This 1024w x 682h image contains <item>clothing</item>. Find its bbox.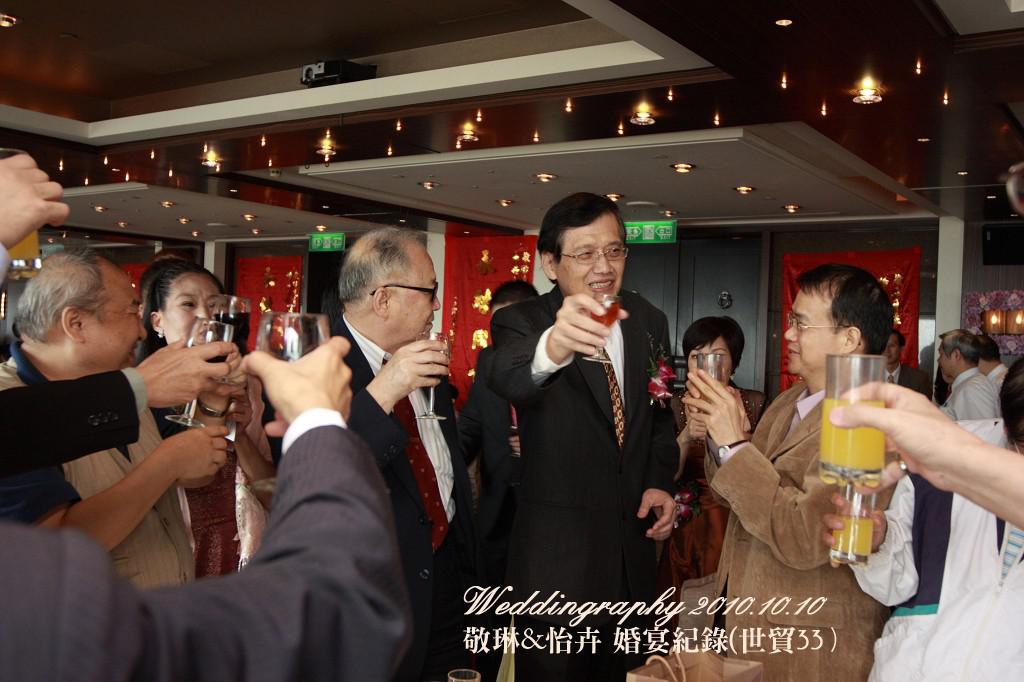
BBox(495, 282, 682, 681).
